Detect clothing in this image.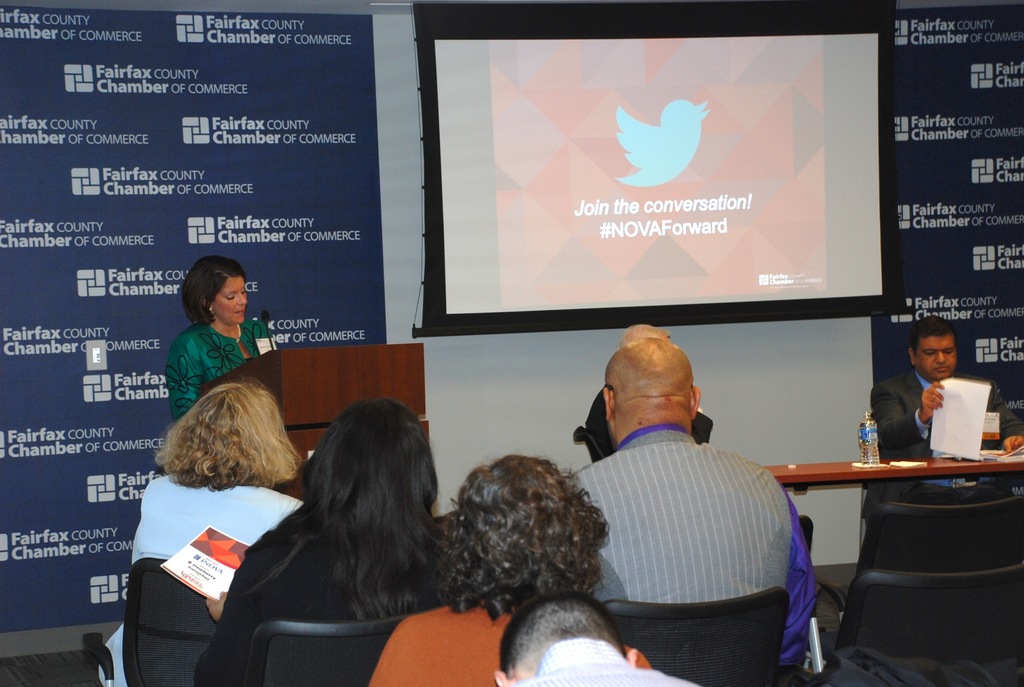
Detection: 102/467/307/686.
